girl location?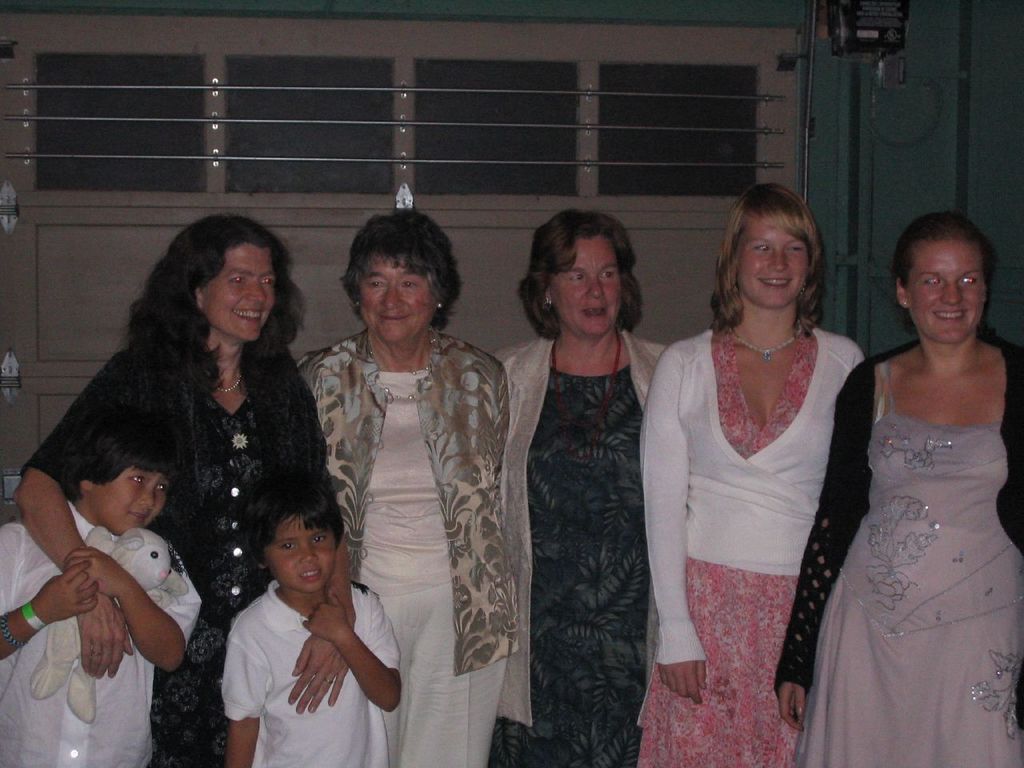
bbox=[0, 419, 201, 763]
